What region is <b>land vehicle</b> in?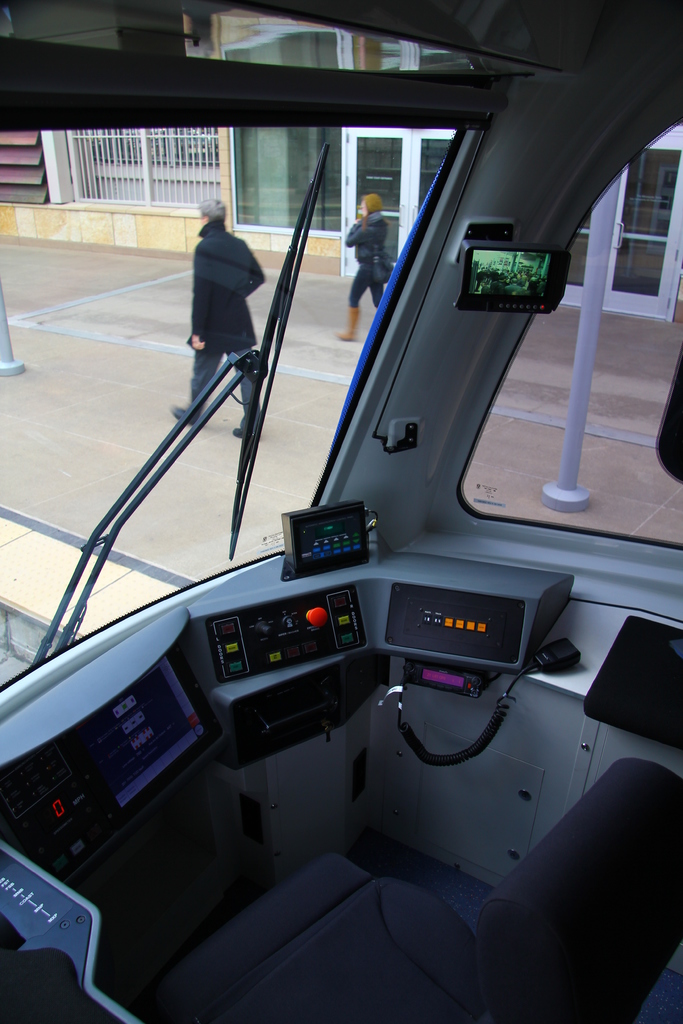
0, 0, 681, 1018.
